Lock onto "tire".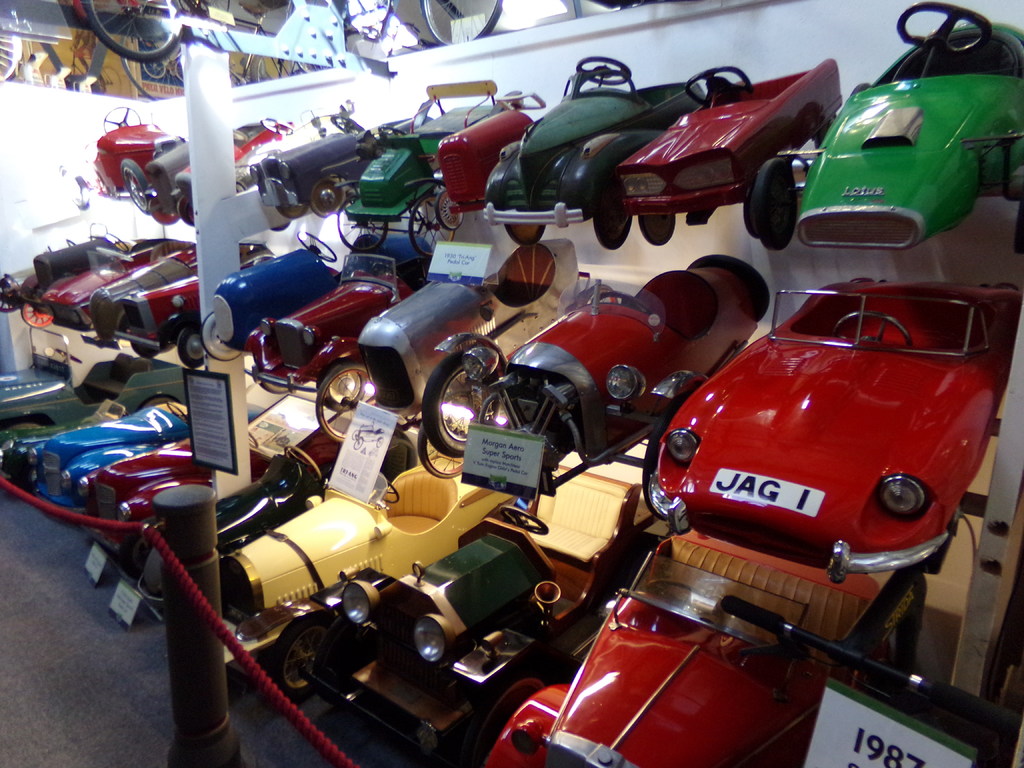
Locked: l=745, t=196, r=764, b=239.
